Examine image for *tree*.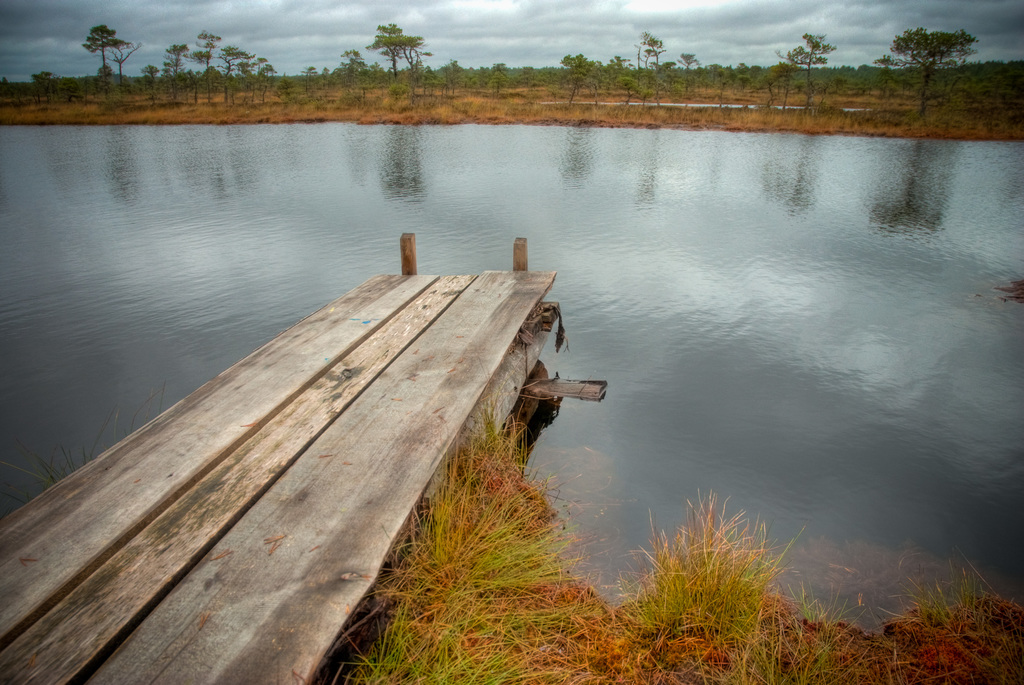
Examination result: (x1=899, y1=13, x2=985, y2=96).
